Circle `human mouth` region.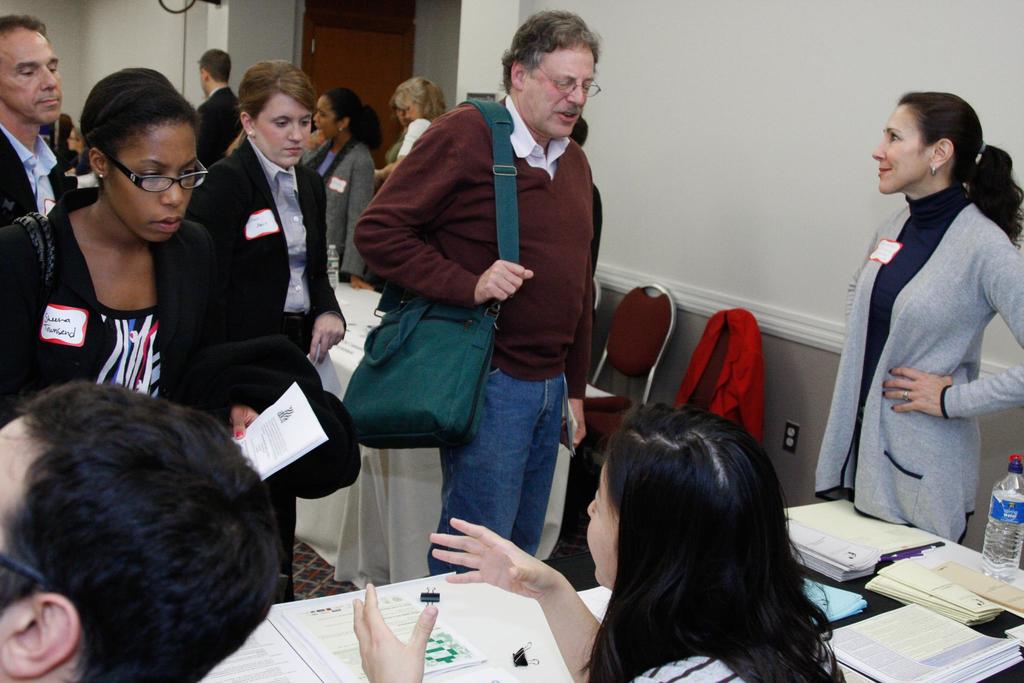
Region: BBox(399, 117, 403, 123).
